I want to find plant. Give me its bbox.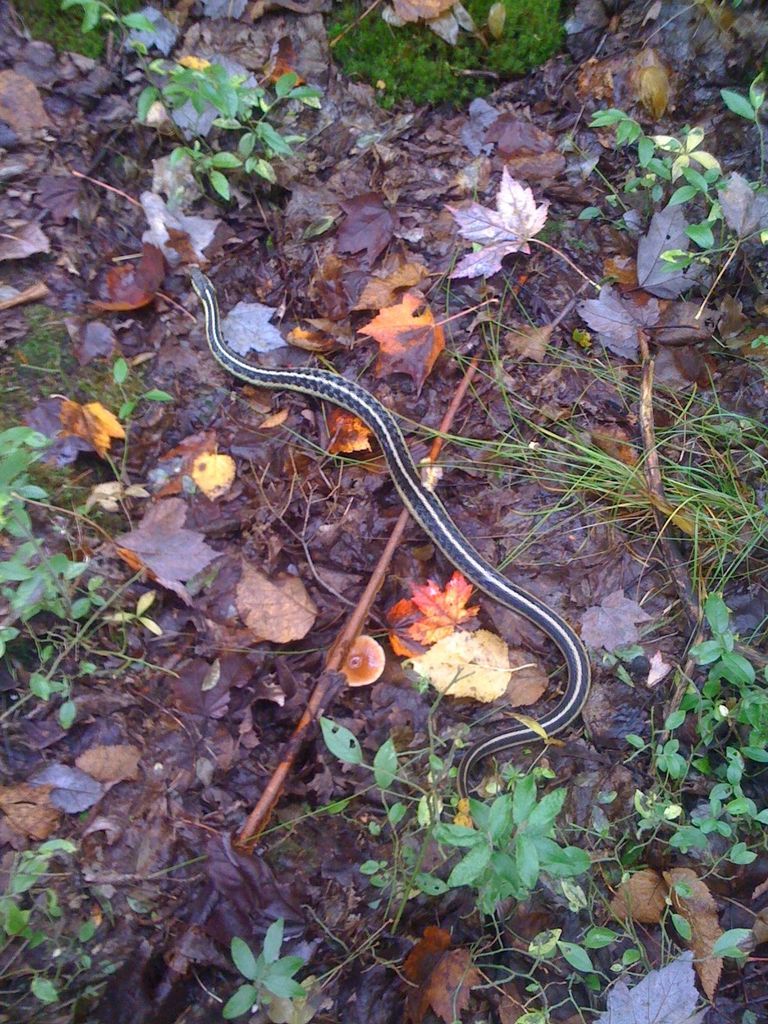
rect(307, 697, 608, 956).
